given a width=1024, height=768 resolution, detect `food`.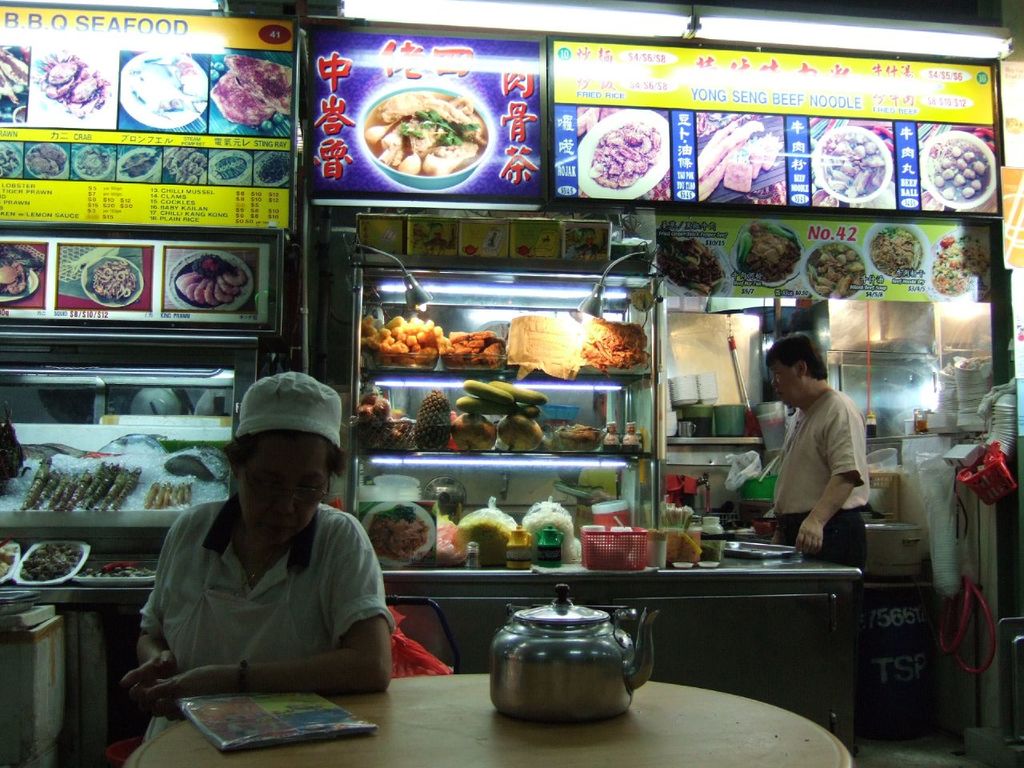
rect(116, 42, 218, 130).
